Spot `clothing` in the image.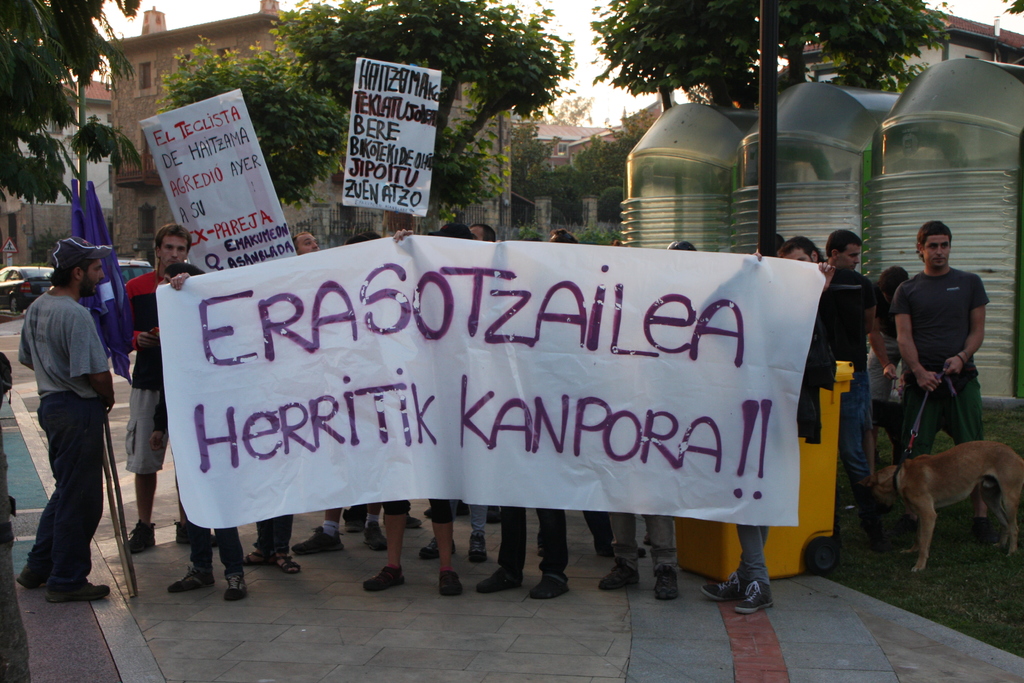
`clothing` found at bbox=[610, 511, 679, 568].
